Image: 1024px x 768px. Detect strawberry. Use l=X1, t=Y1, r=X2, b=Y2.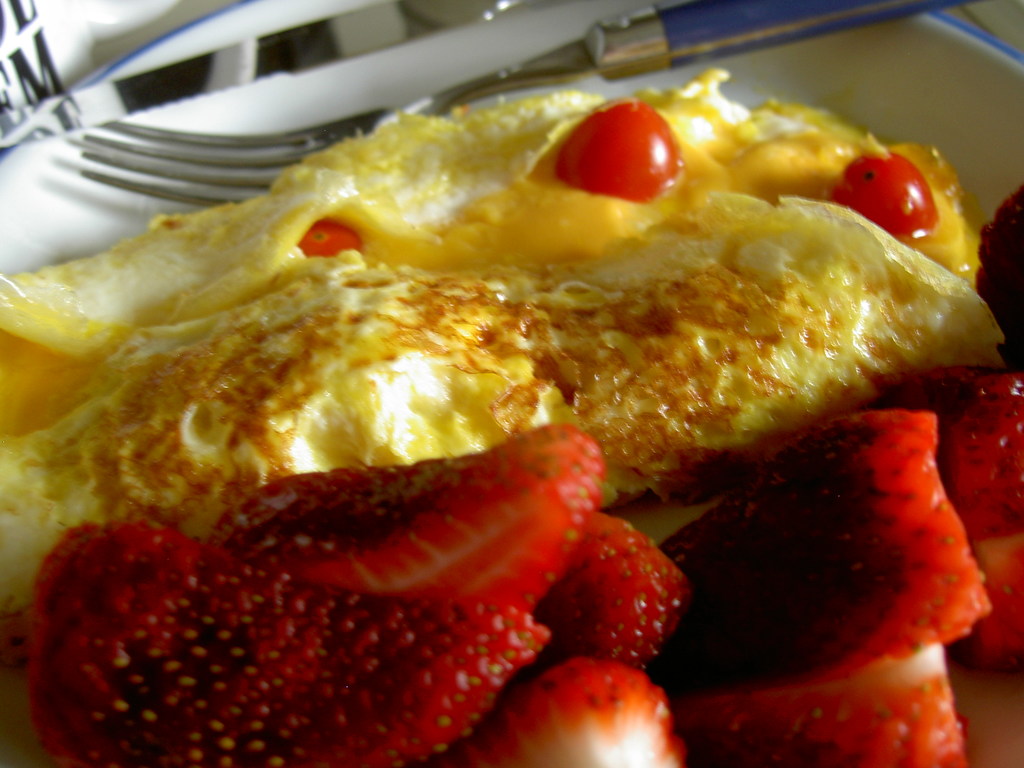
l=27, t=514, r=556, b=767.
